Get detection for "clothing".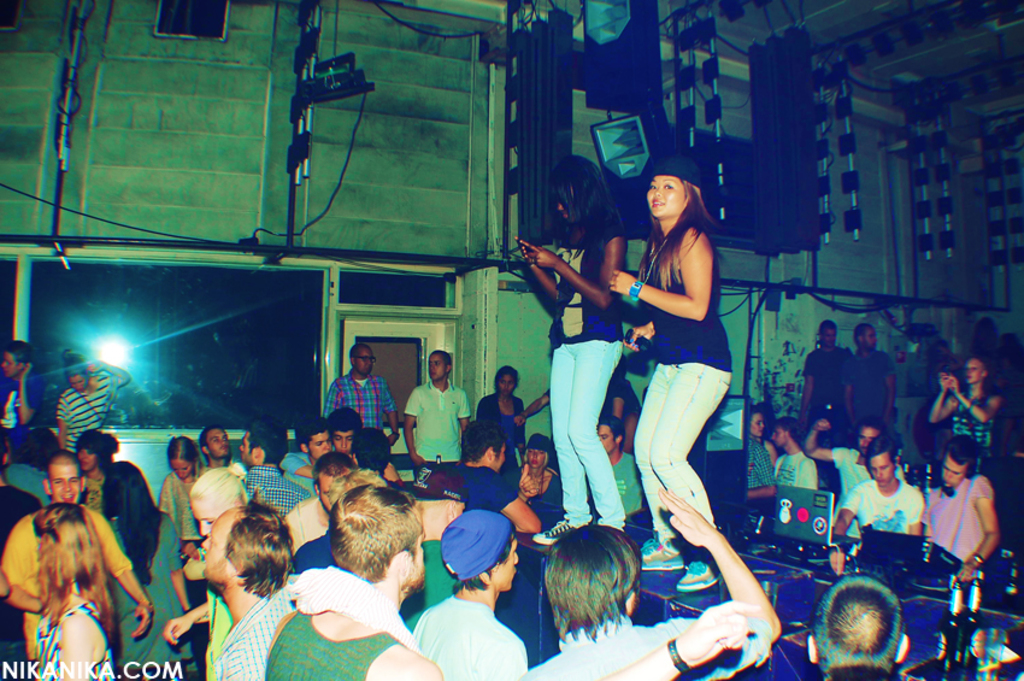
Detection: [left=841, top=474, right=922, bottom=532].
